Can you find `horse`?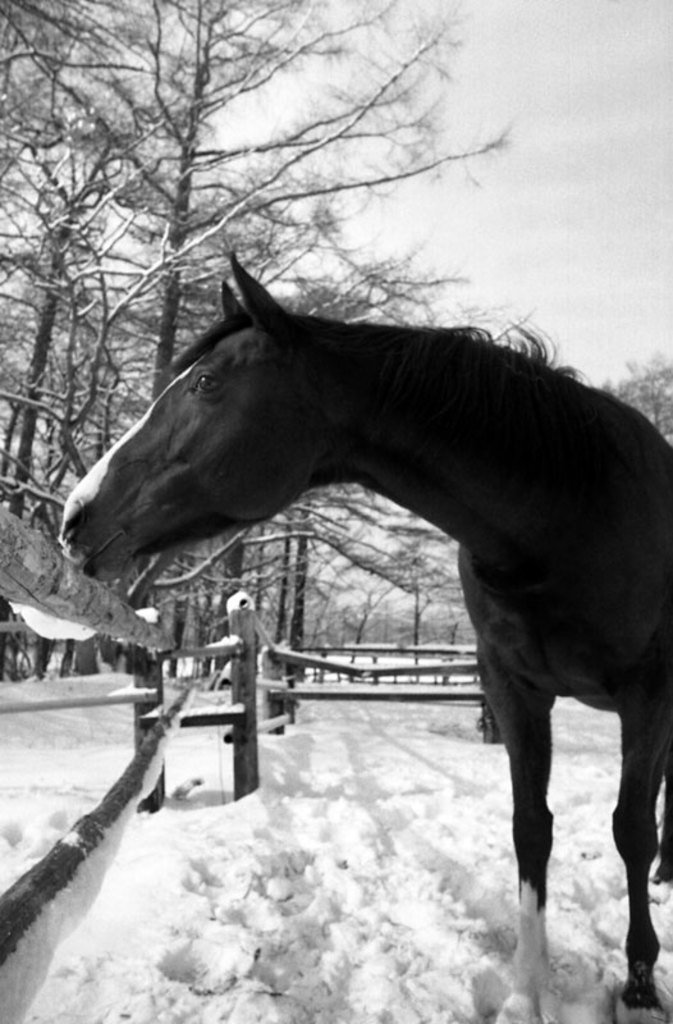
Yes, bounding box: select_region(52, 248, 672, 1023).
